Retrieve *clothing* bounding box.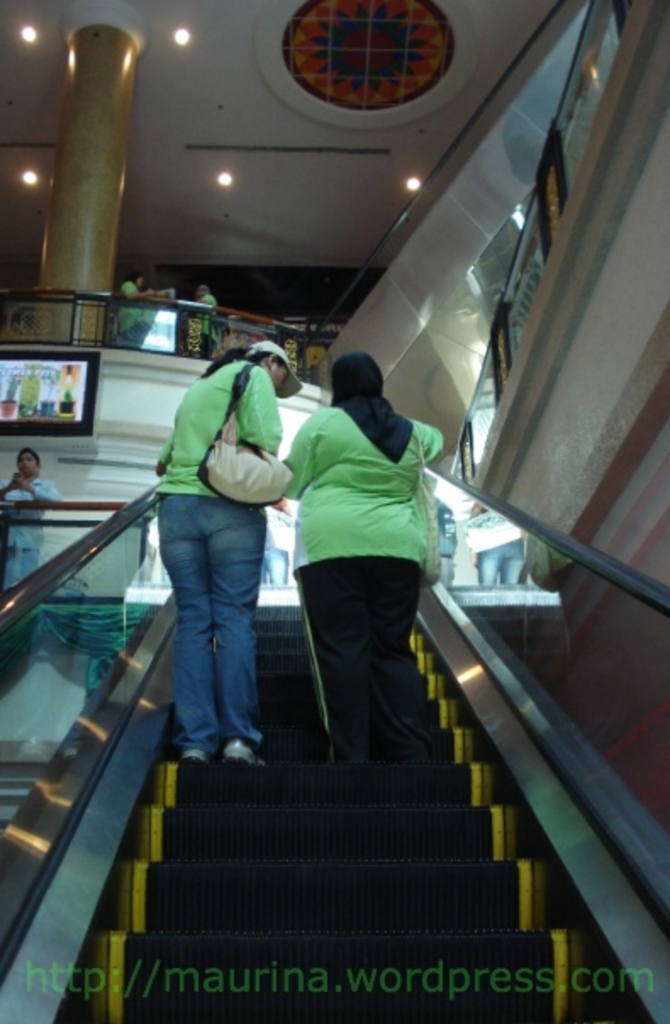
Bounding box: (0,473,47,602).
